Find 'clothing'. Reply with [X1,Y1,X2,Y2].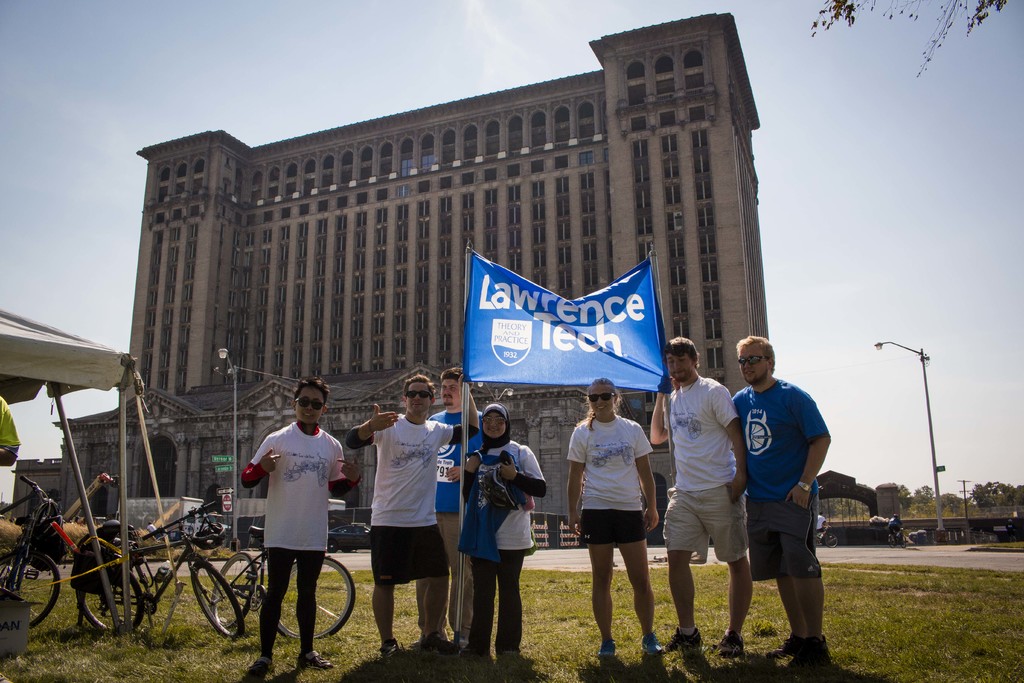
[344,413,481,585].
